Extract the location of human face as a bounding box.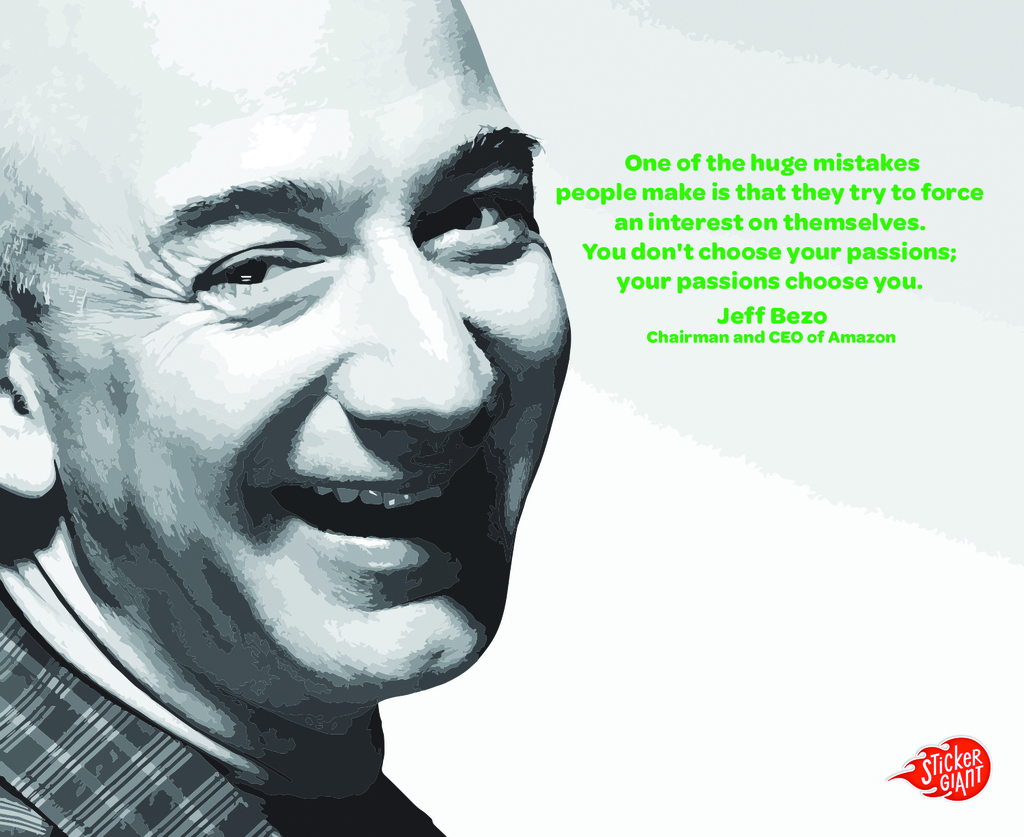
(46, 0, 570, 698).
